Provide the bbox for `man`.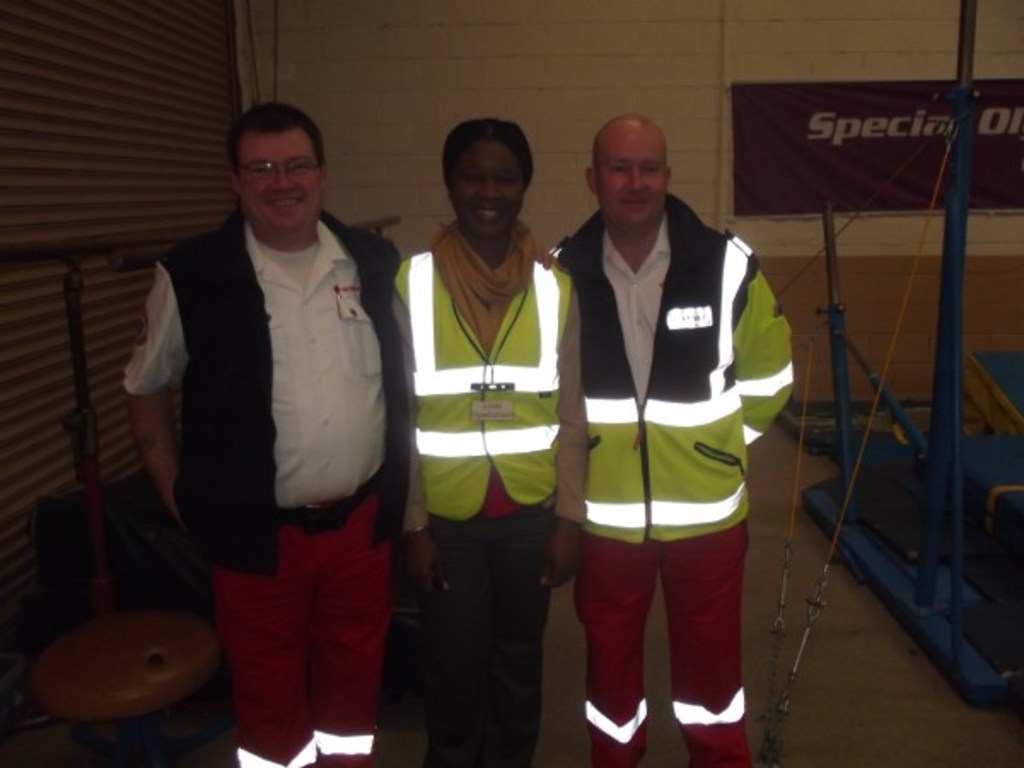
{"left": 130, "top": 90, "right": 420, "bottom": 741}.
